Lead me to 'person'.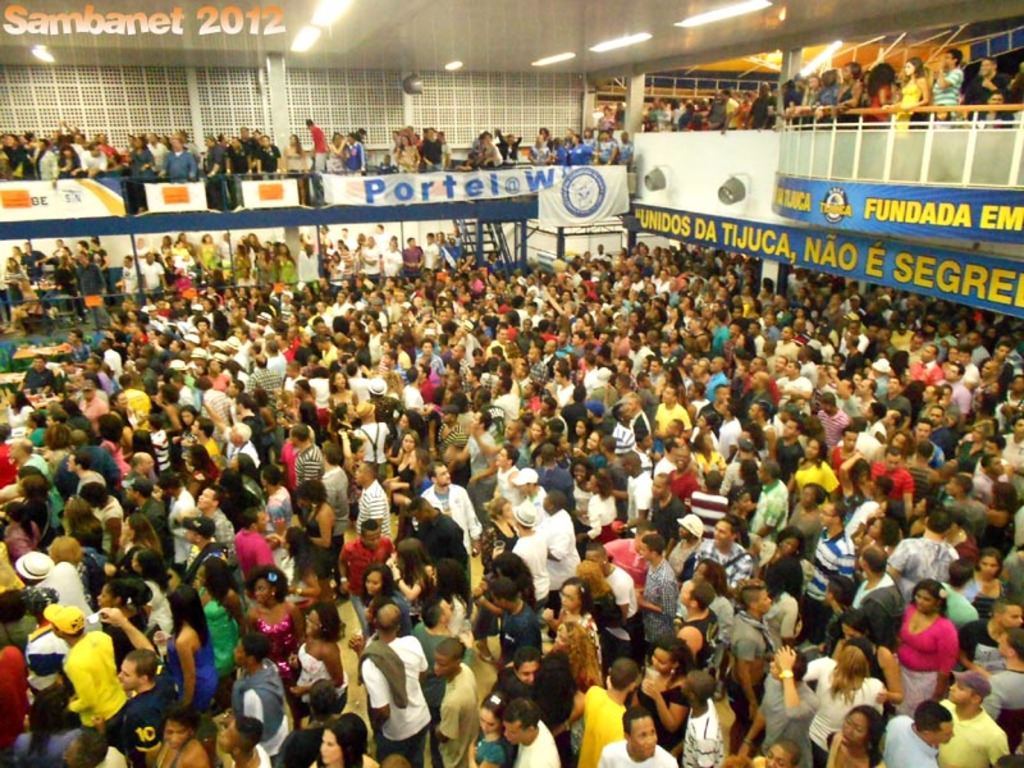
Lead to box=[352, 457, 389, 526].
